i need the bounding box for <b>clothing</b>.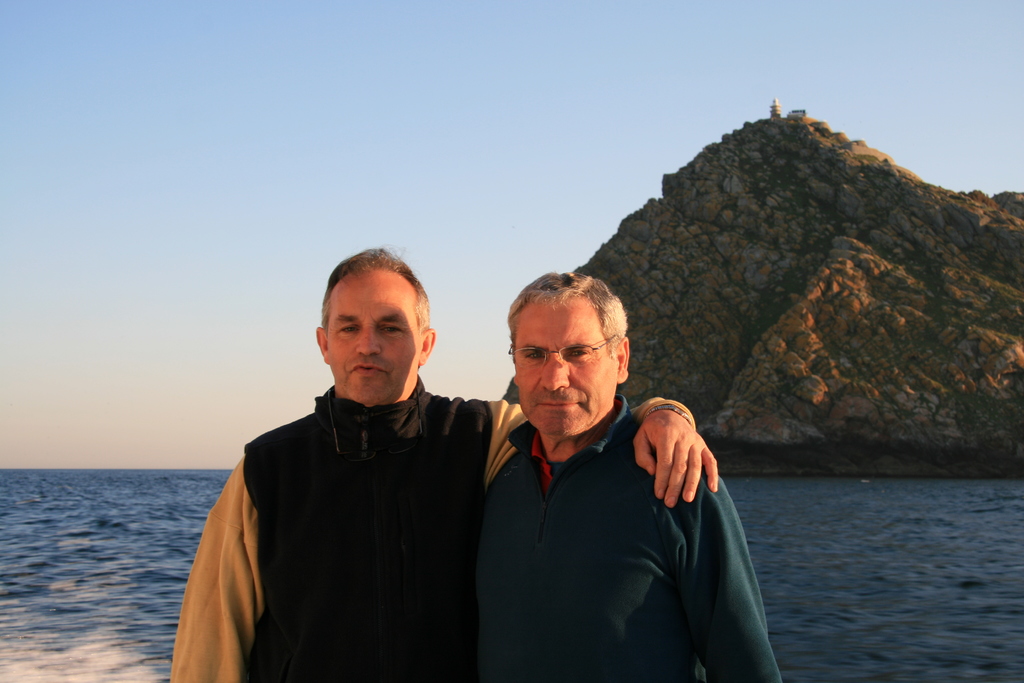
Here it is: [left=478, top=398, right=789, bottom=682].
